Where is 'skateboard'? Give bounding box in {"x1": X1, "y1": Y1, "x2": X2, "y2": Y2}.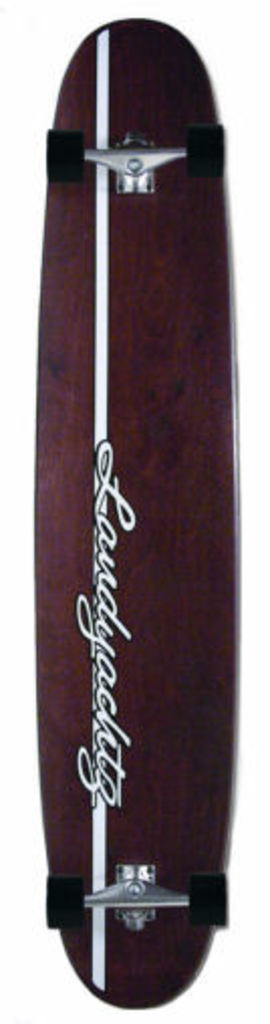
{"x1": 32, "y1": 16, "x2": 240, "y2": 1014}.
